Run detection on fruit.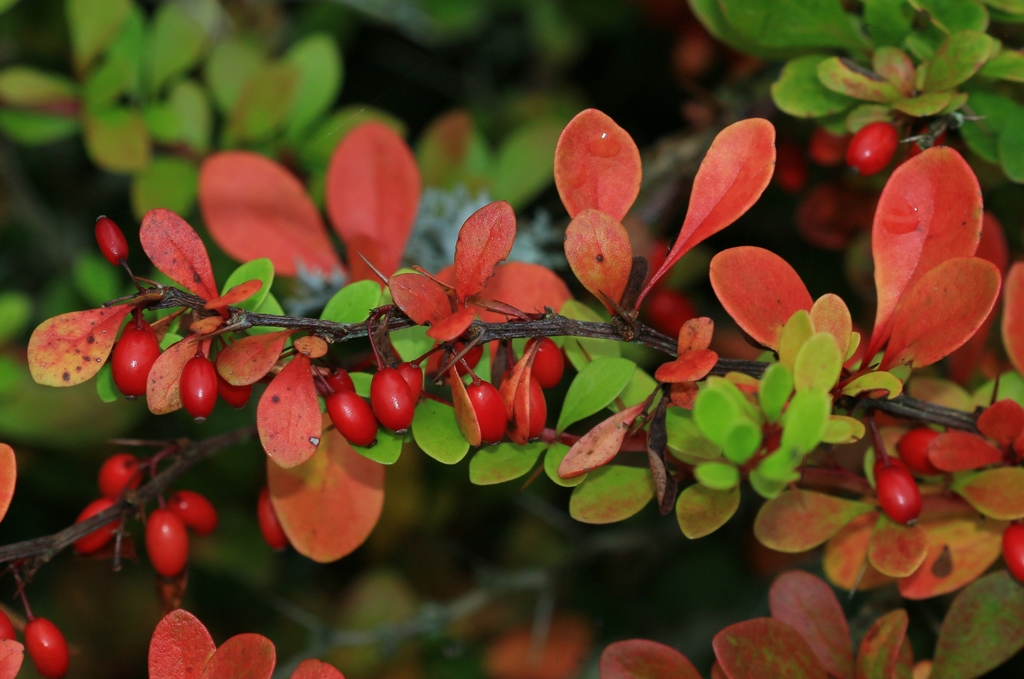
Result: (143, 359, 227, 421).
